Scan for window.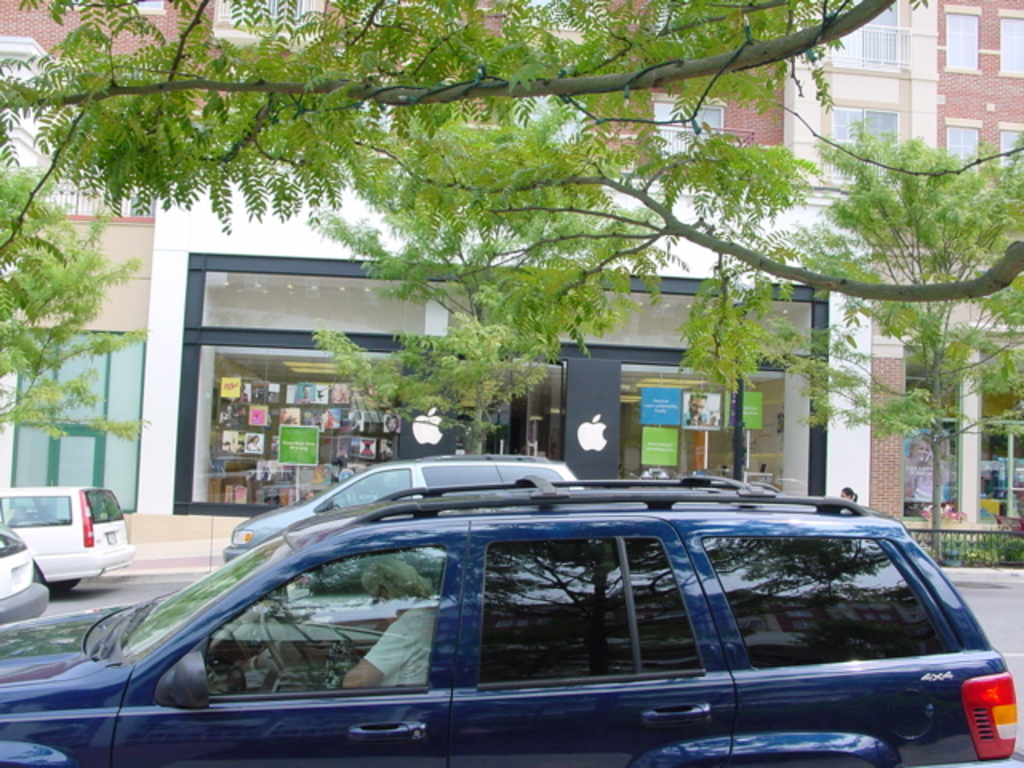
Scan result: <box>317,467,411,510</box>.
